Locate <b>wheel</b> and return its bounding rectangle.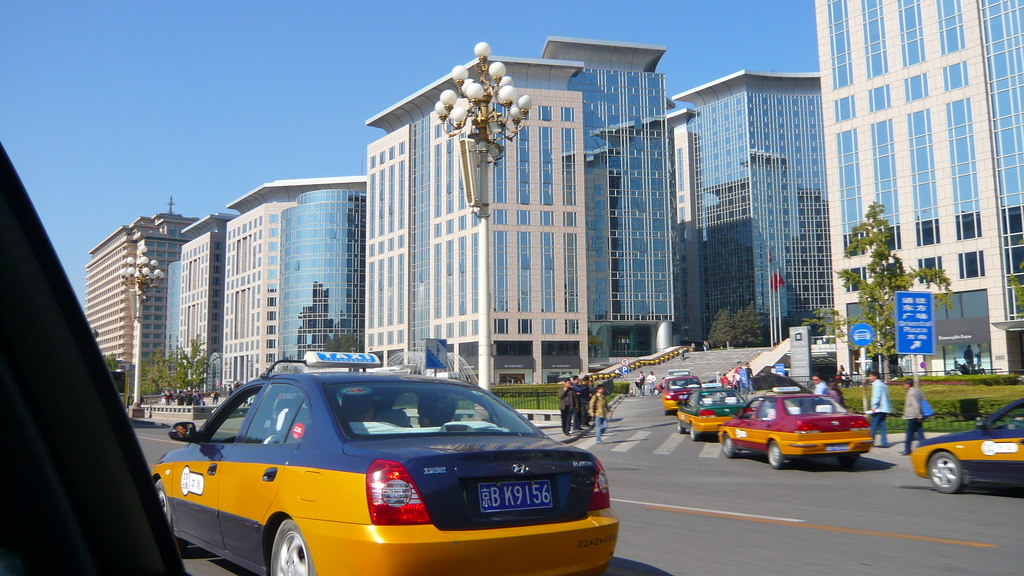
l=762, t=437, r=788, b=470.
